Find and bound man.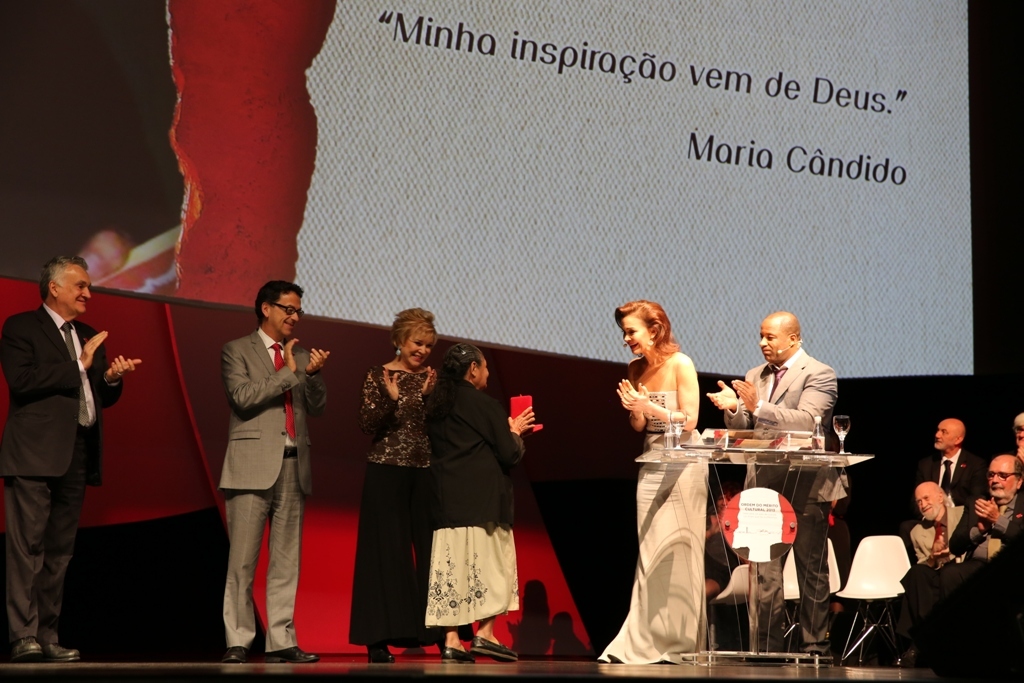
Bound: [7, 242, 128, 631].
